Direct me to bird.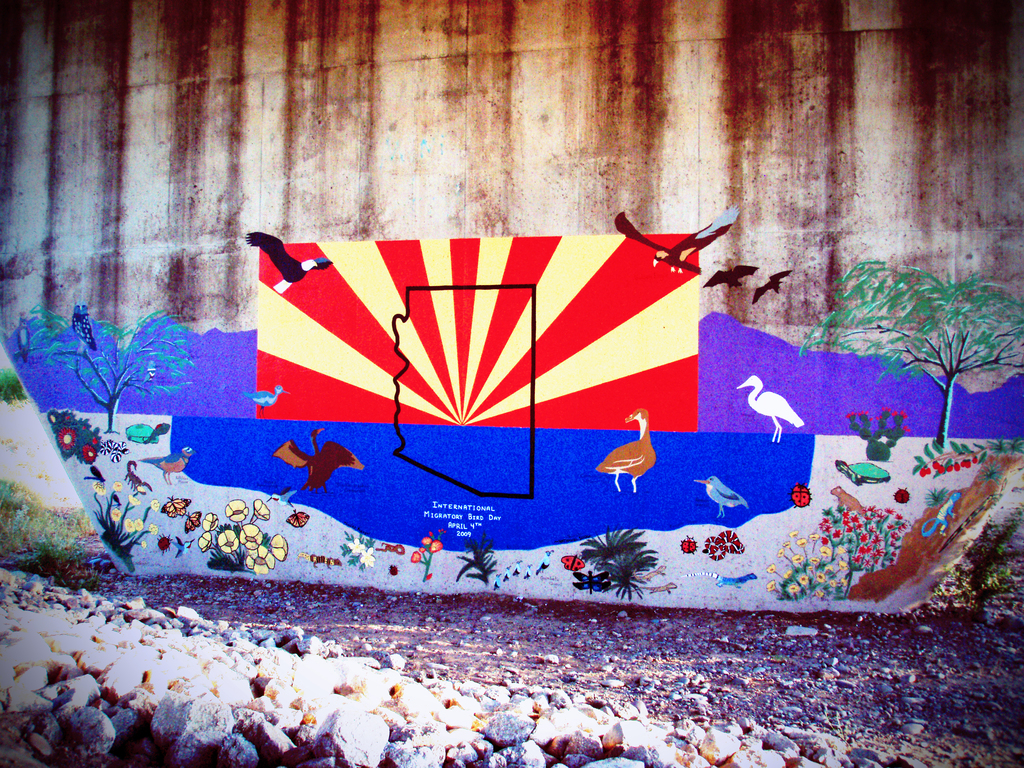
Direction: x1=137, y1=447, x2=200, y2=486.
